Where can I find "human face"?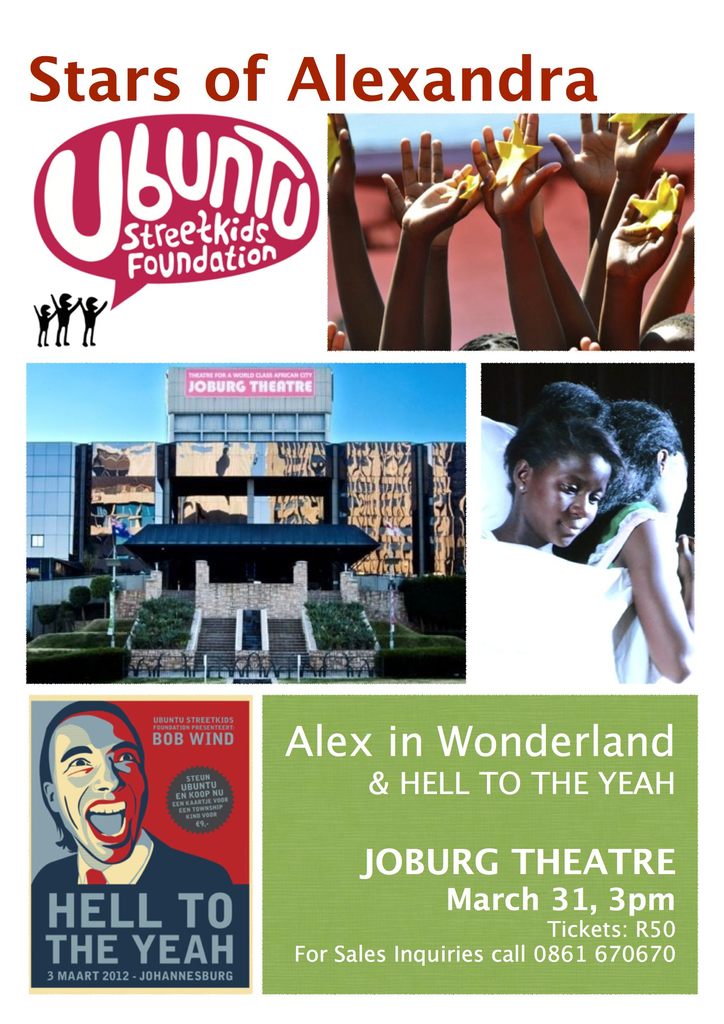
You can find it at BBox(49, 713, 145, 860).
